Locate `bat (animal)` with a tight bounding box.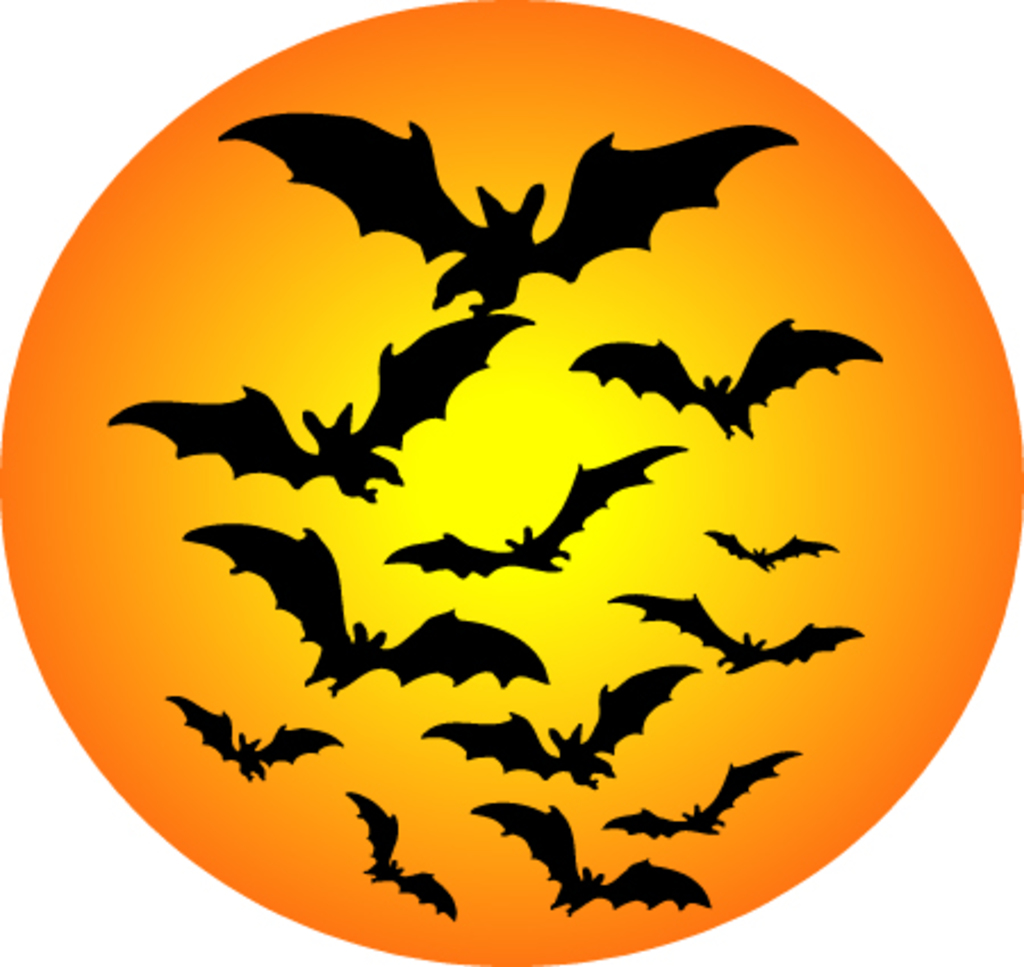
bbox(608, 592, 865, 676).
